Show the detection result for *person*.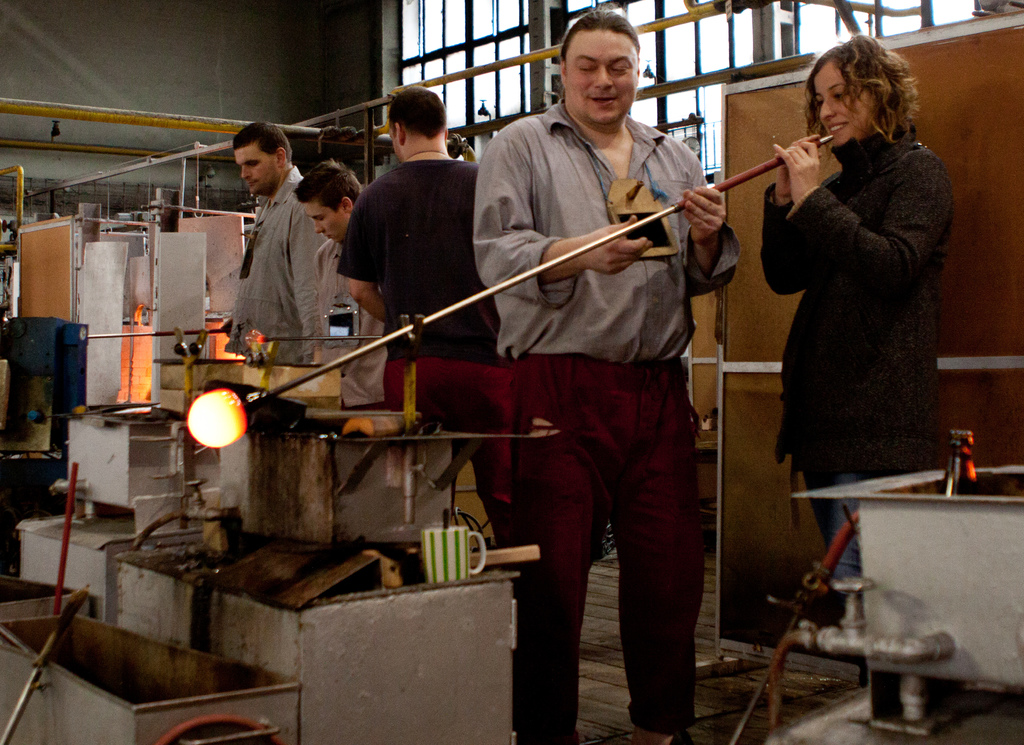
Rect(218, 135, 329, 375).
